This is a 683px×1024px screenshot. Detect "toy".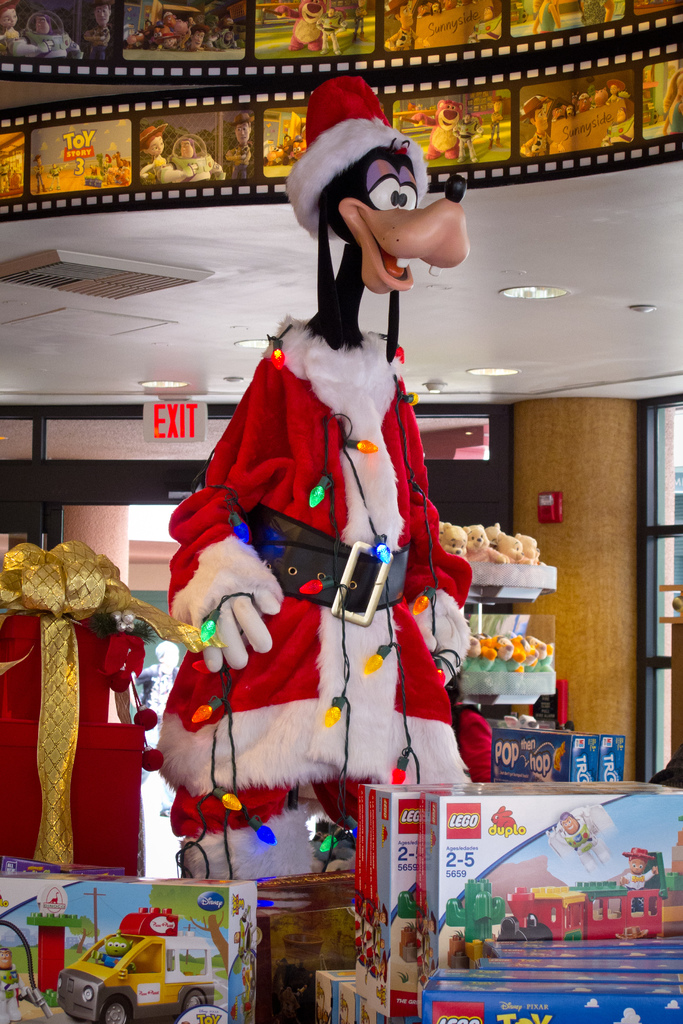
[x1=140, y1=127, x2=164, y2=186].
